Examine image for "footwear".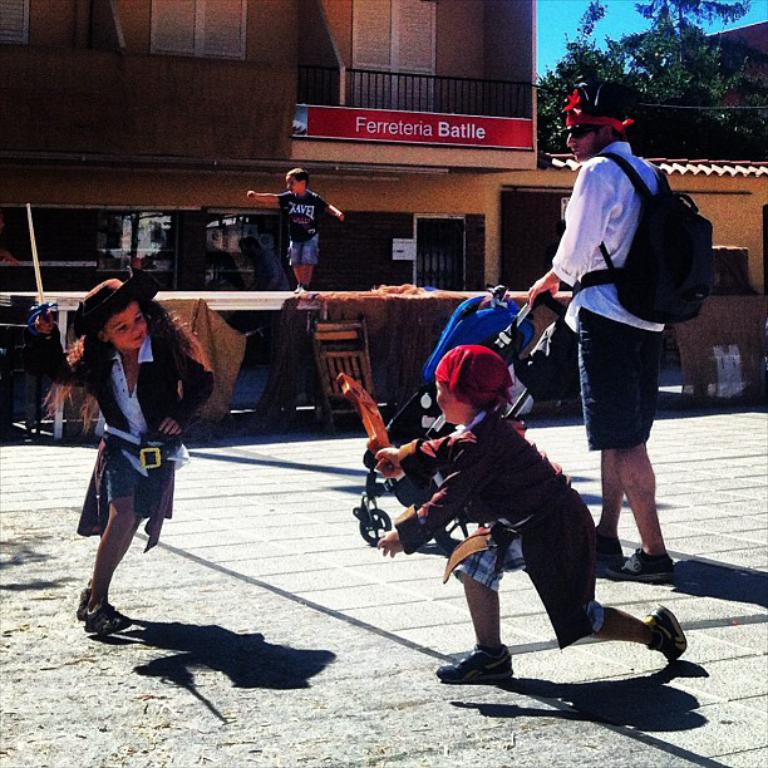
Examination result: 614/547/679/584.
